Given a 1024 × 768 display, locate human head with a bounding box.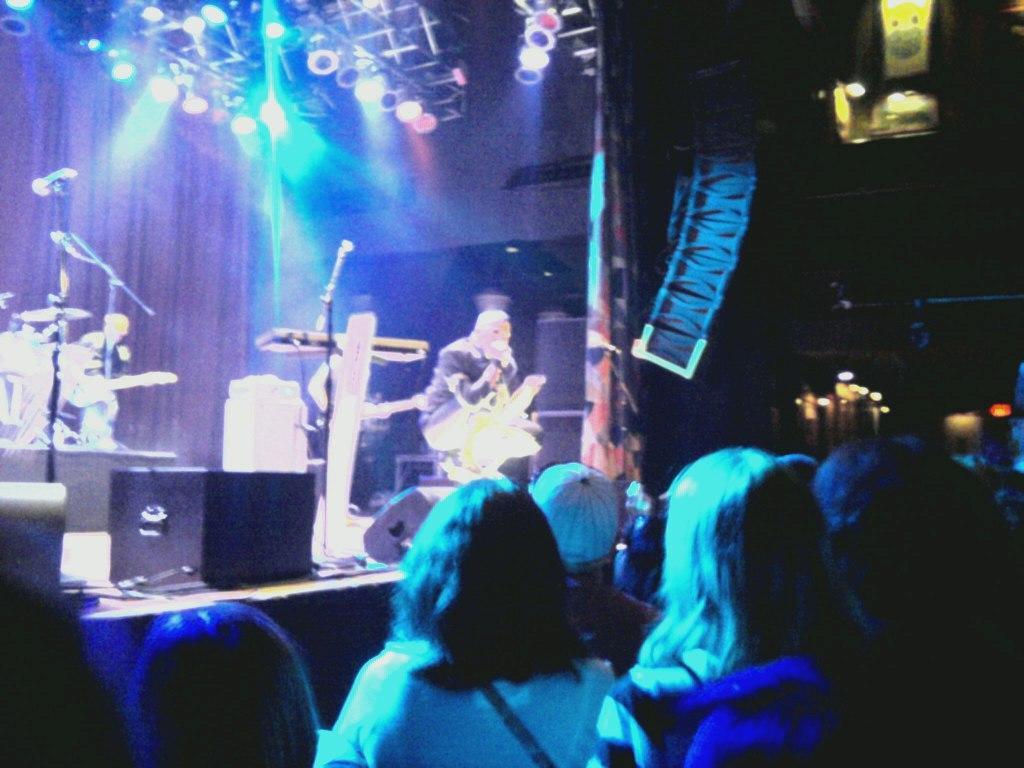
Located: <bbox>472, 312, 511, 359</bbox>.
